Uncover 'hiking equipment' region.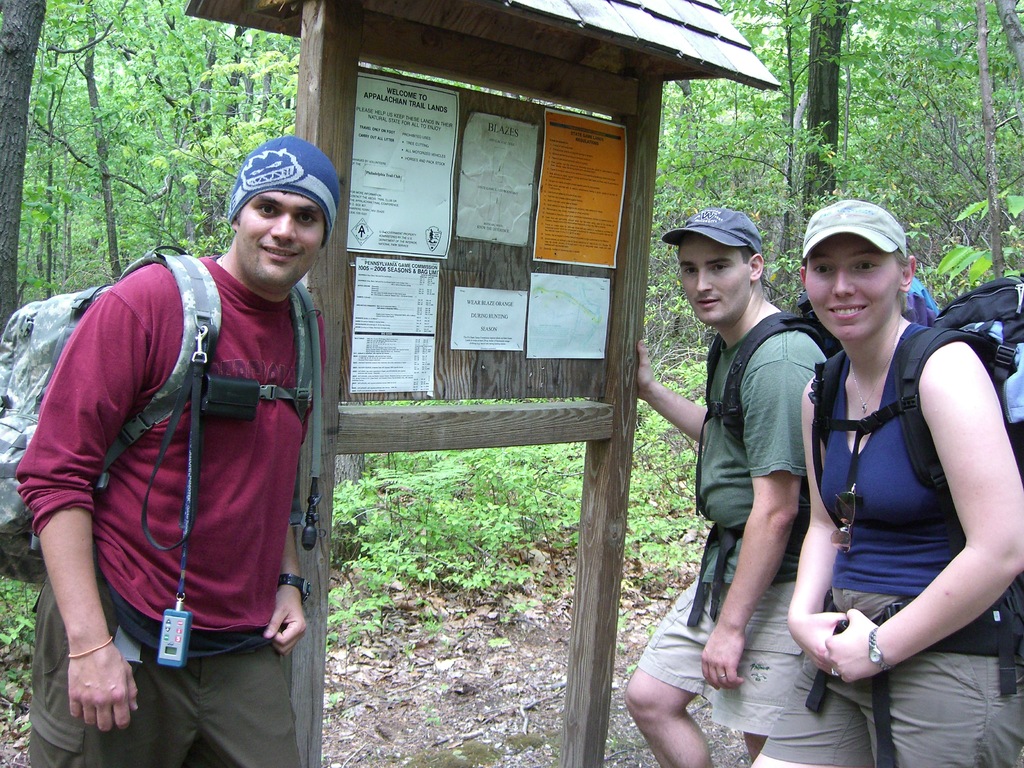
Uncovered: region(683, 302, 844, 621).
